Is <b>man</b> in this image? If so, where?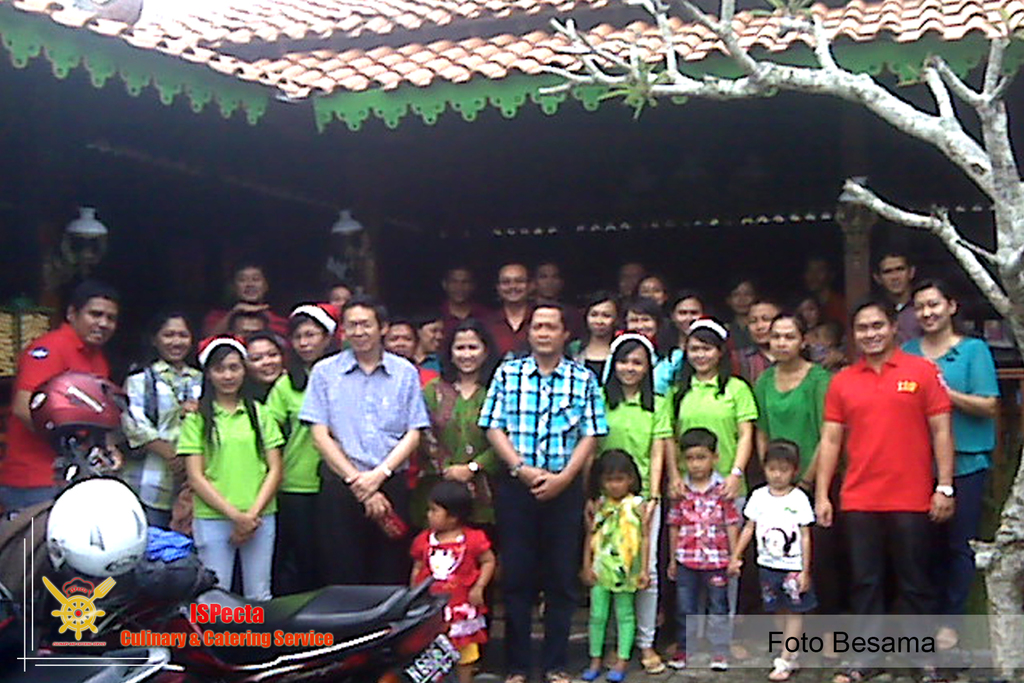
Yes, at 0:285:121:514.
